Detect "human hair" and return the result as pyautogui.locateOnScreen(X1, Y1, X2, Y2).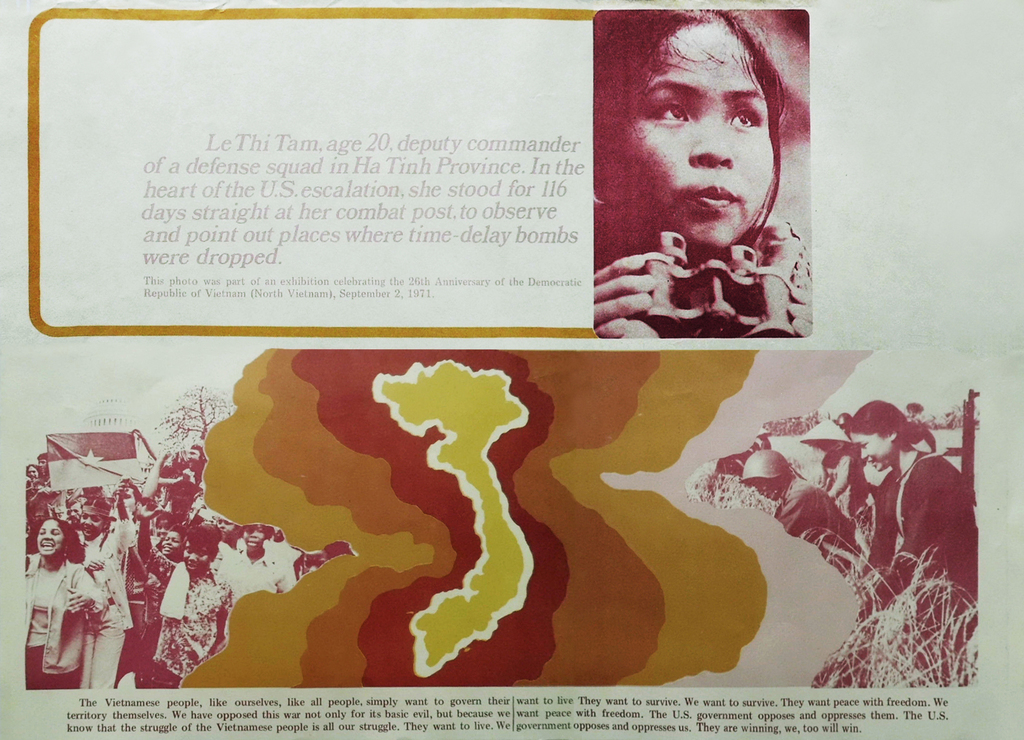
pyautogui.locateOnScreen(37, 518, 87, 562).
